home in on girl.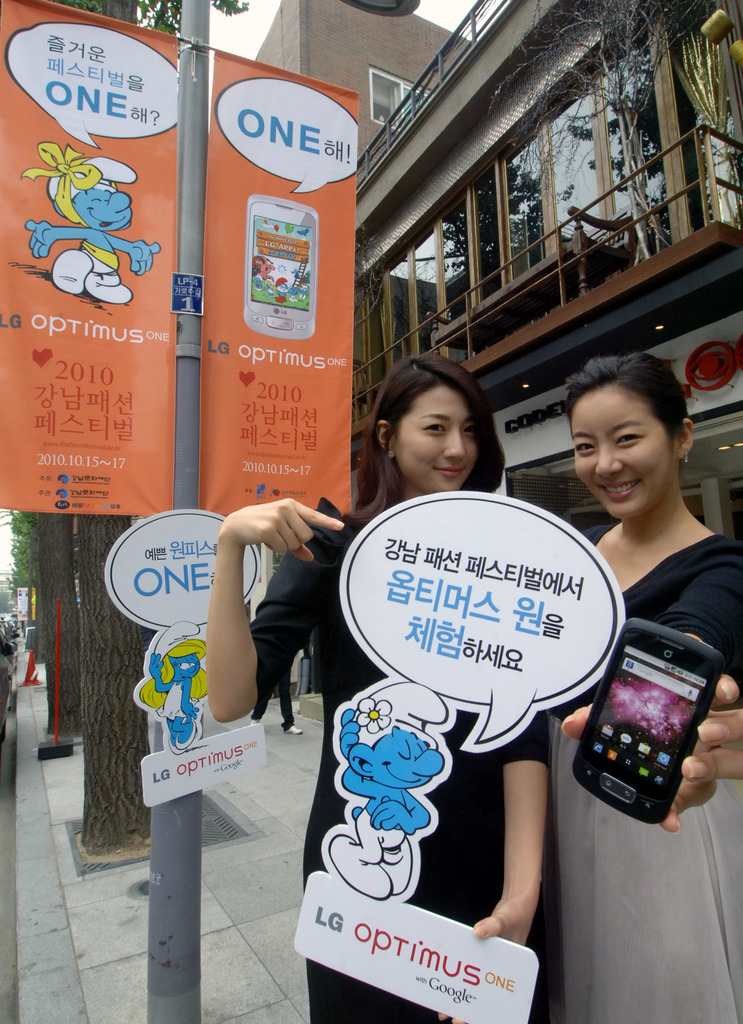
Homed in at 200/348/557/1023.
